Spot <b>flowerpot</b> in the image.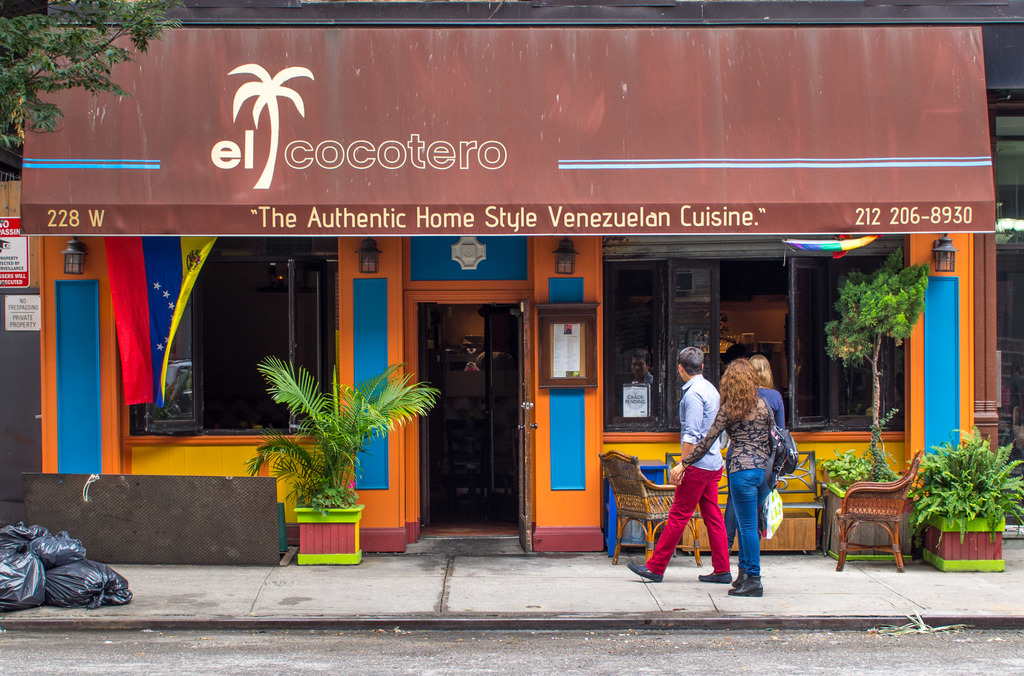
<b>flowerpot</b> found at x1=924, y1=511, x2=1004, y2=571.
